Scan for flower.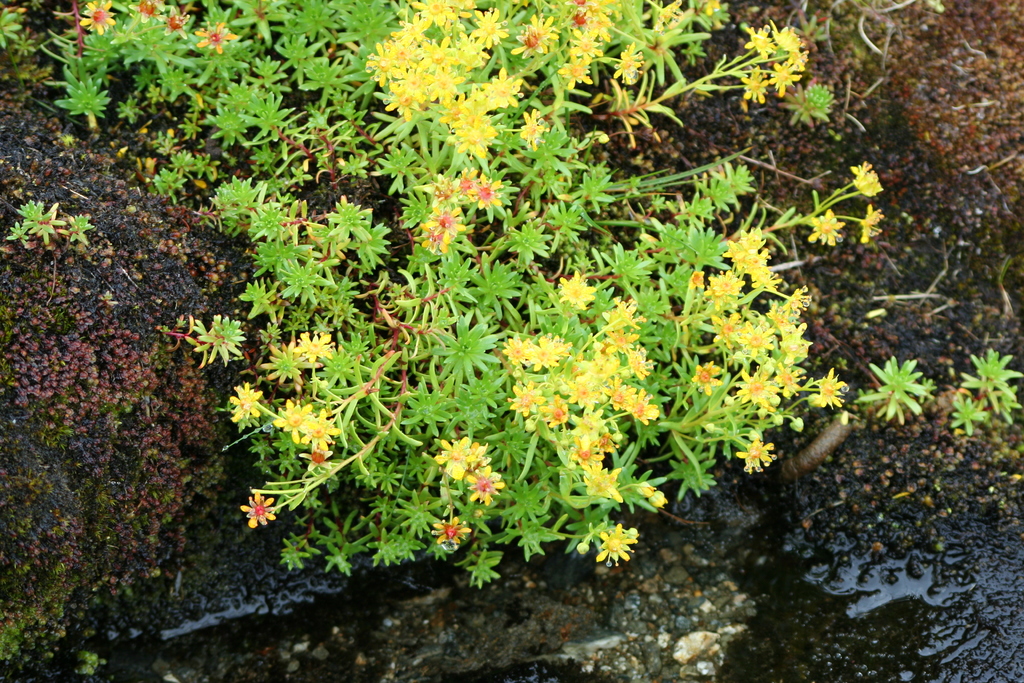
Scan result: crop(807, 208, 846, 247).
